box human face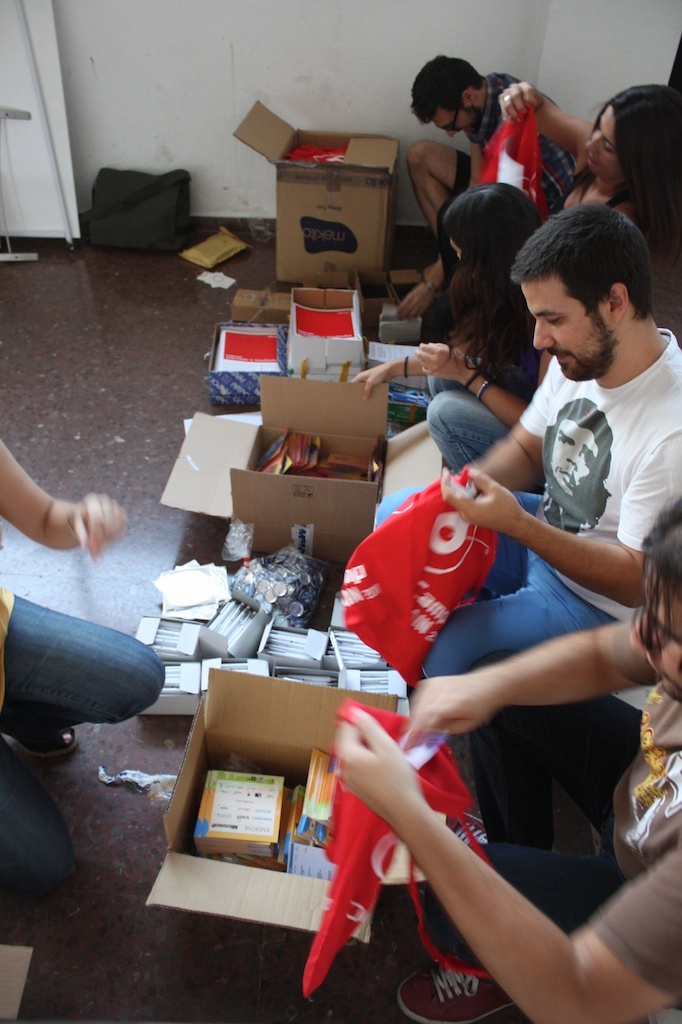
rect(533, 271, 612, 381)
